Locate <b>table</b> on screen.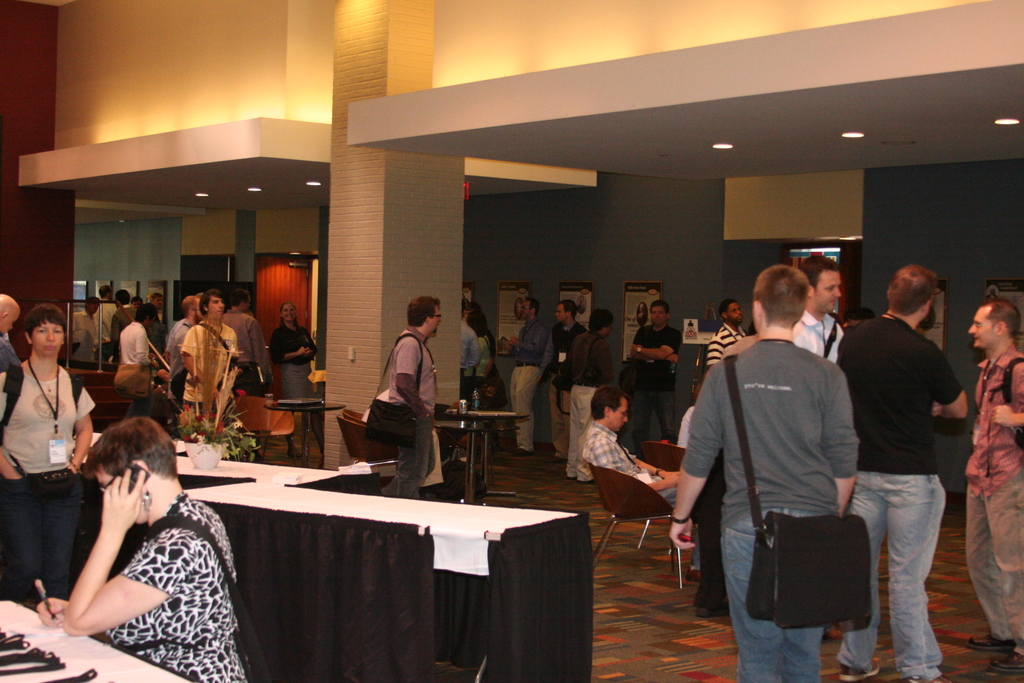
On screen at <box>175,450,383,495</box>.
